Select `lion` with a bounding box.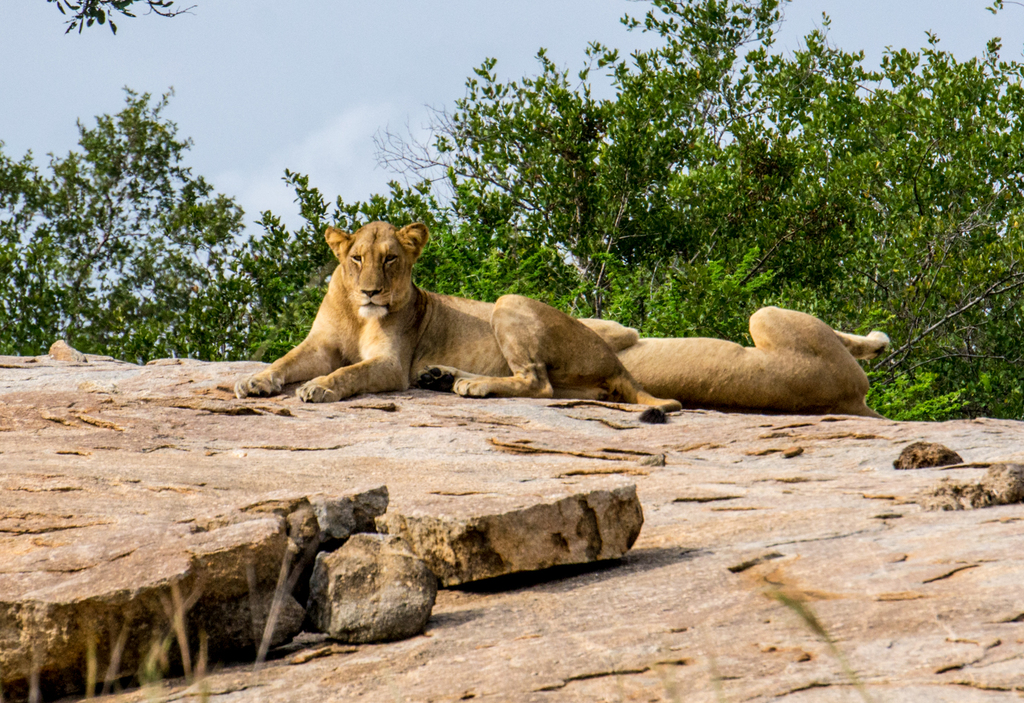
233 220 682 426.
